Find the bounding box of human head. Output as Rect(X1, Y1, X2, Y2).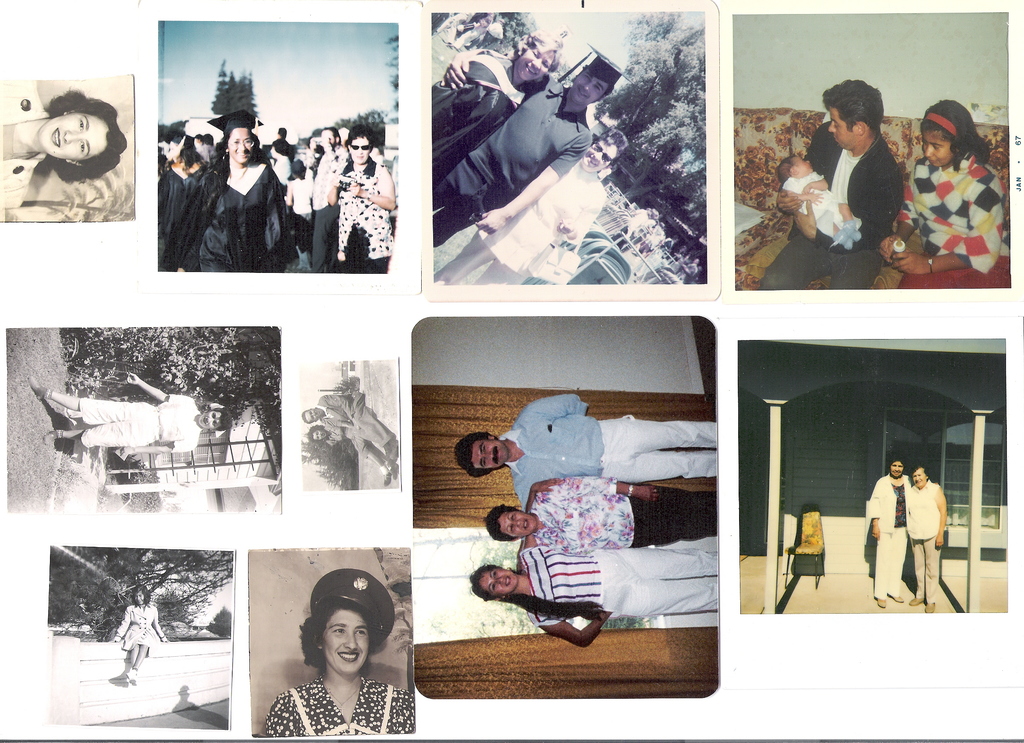
Rect(561, 40, 628, 106).
